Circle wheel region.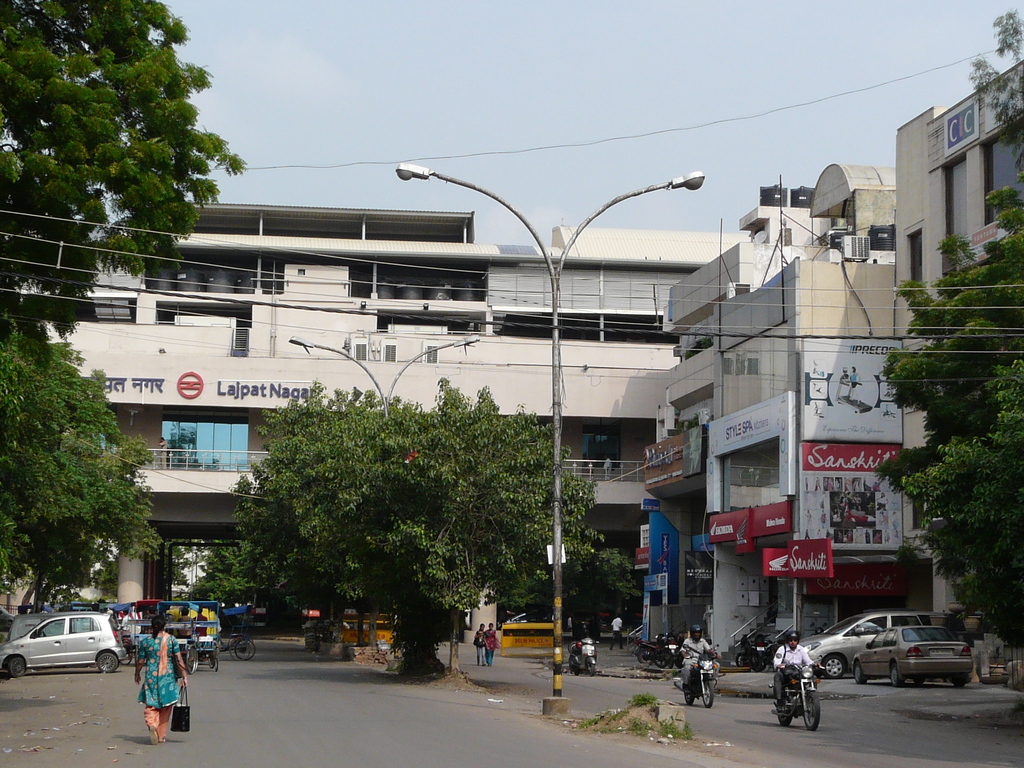
Region: 589:664:594:678.
